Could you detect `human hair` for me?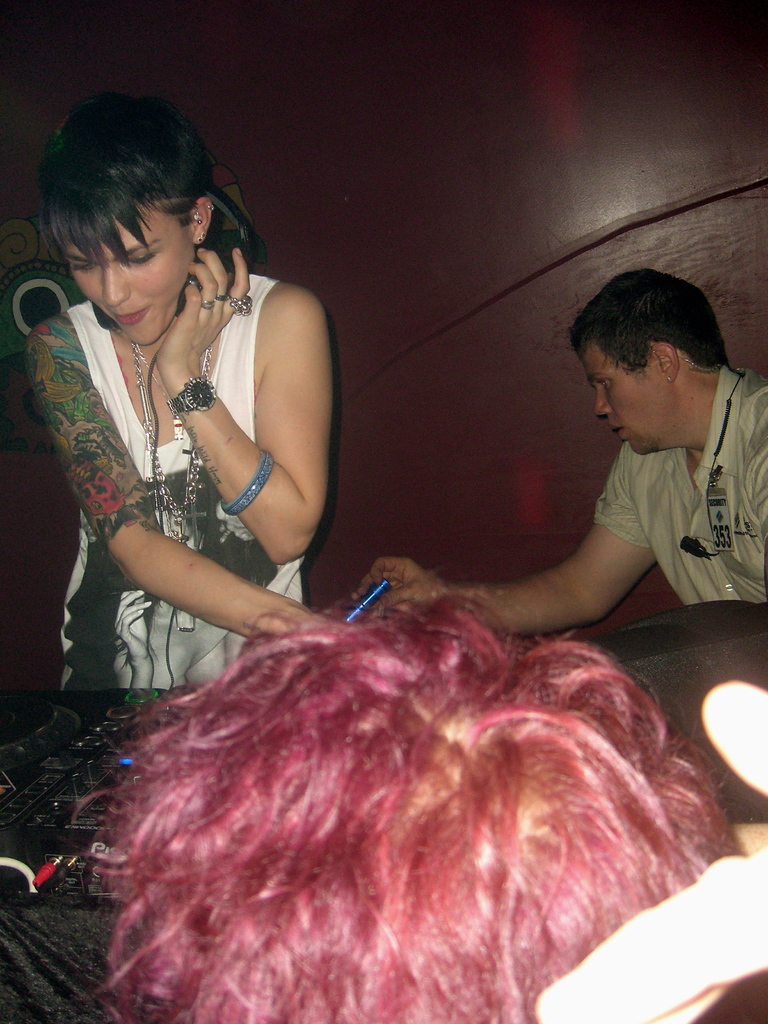
Detection result: 571 260 737 367.
